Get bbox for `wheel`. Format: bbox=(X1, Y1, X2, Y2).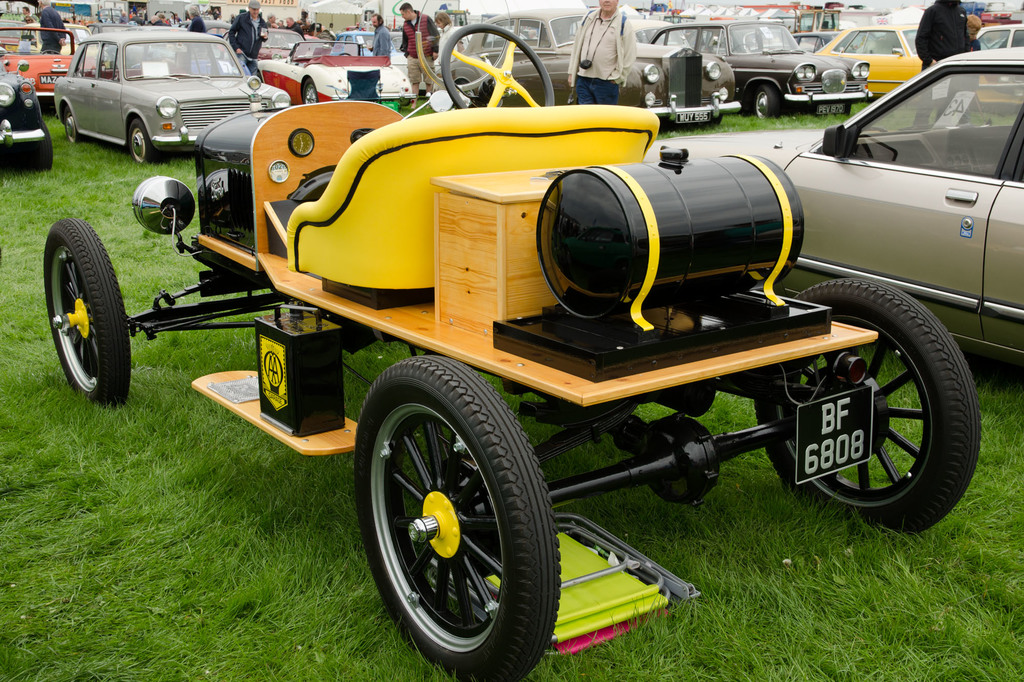
bbox=(438, 20, 560, 102).
